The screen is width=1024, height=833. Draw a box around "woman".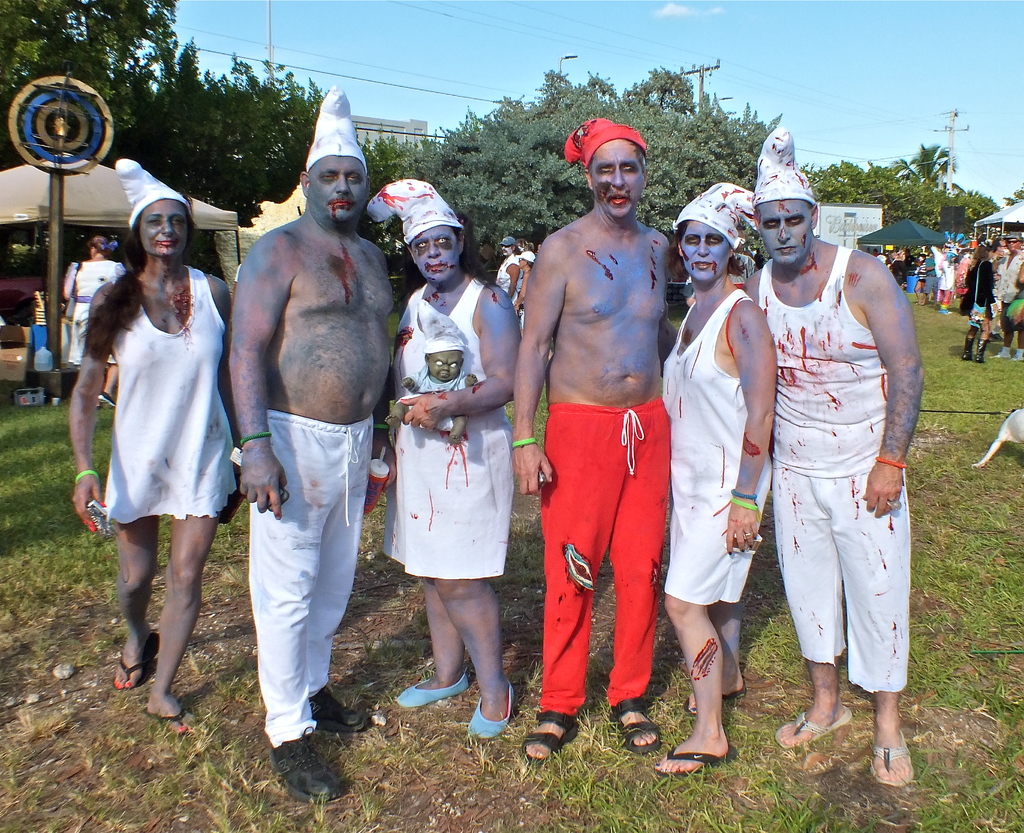
<box>65,231,130,417</box>.
